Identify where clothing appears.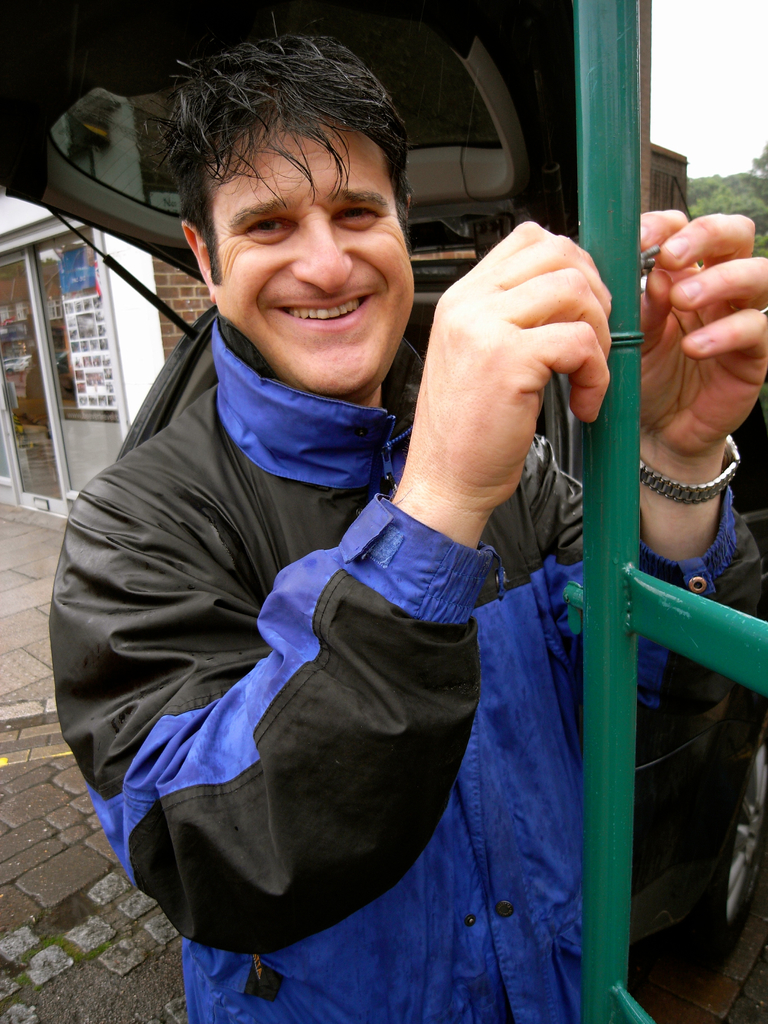
Appears at bbox=(47, 305, 534, 971).
